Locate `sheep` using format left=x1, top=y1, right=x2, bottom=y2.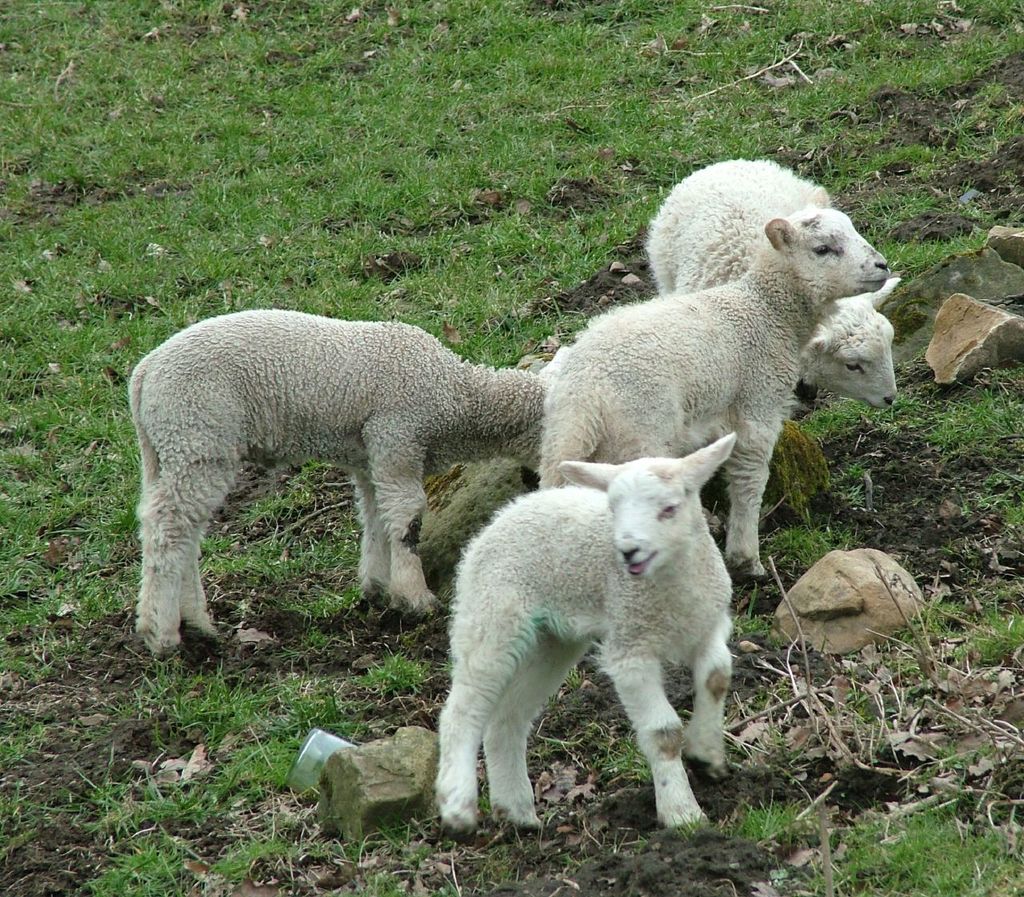
left=130, top=312, right=541, bottom=665.
